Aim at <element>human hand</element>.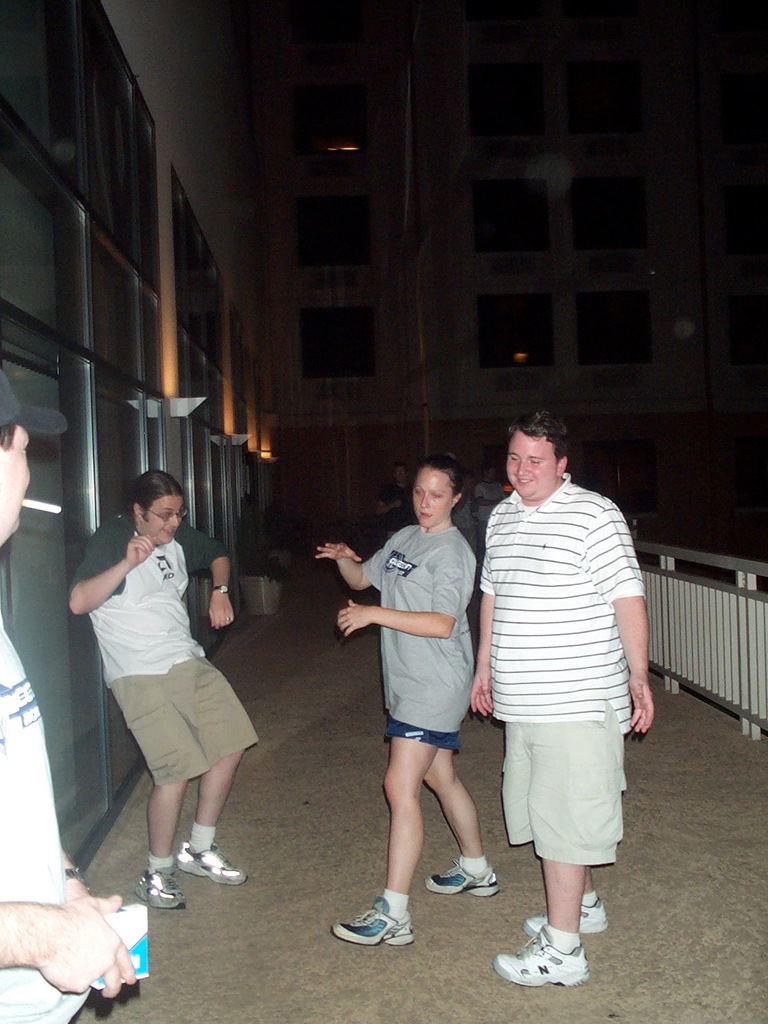
Aimed at bbox(126, 533, 154, 566).
